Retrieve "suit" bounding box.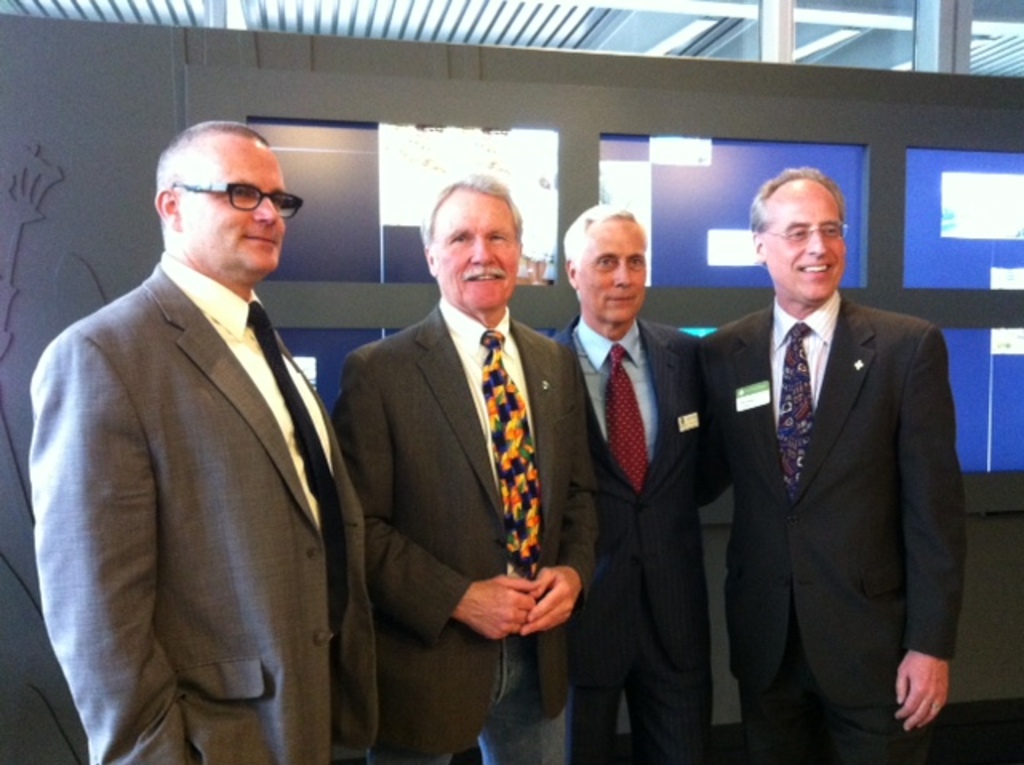
Bounding box: box=[723, 162, 968, 764].
